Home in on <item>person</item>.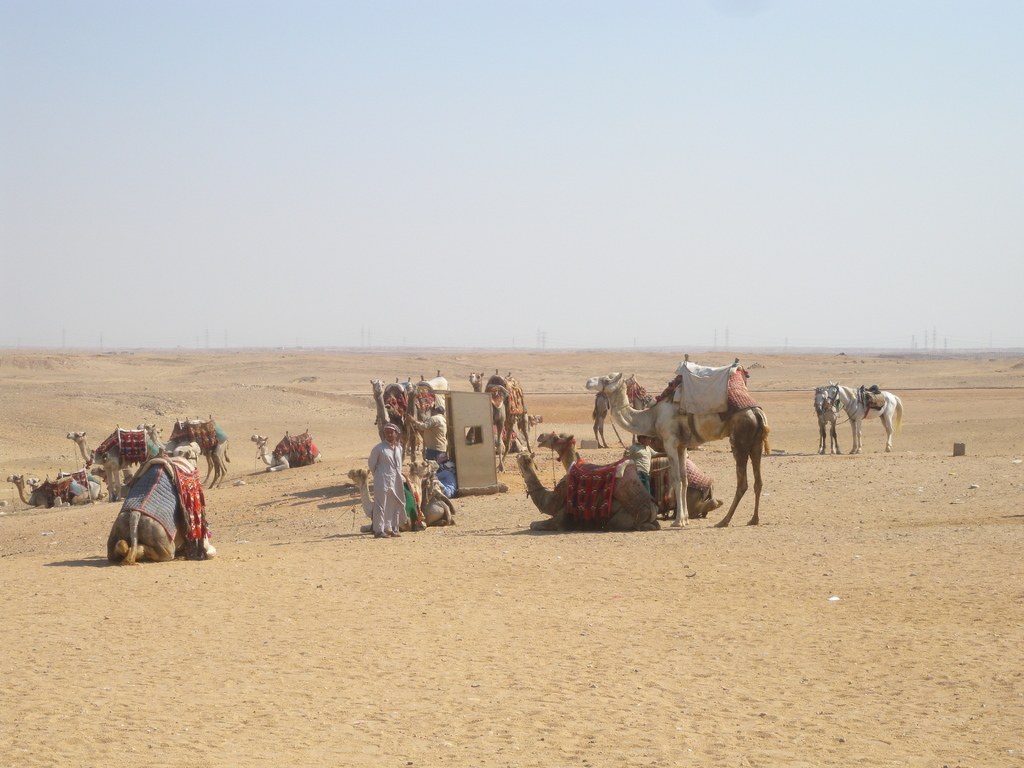
Homed in at {"left": 408, "top": 404, "right": 447, "bottom": 477}.
